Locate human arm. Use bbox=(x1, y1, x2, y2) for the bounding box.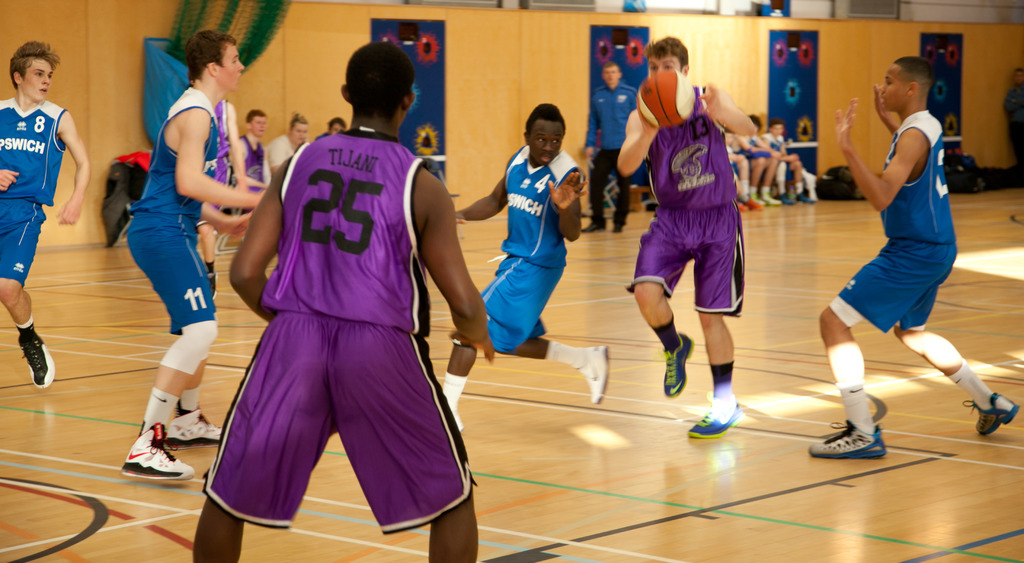
bbox=(223, 101, 249, 186).
